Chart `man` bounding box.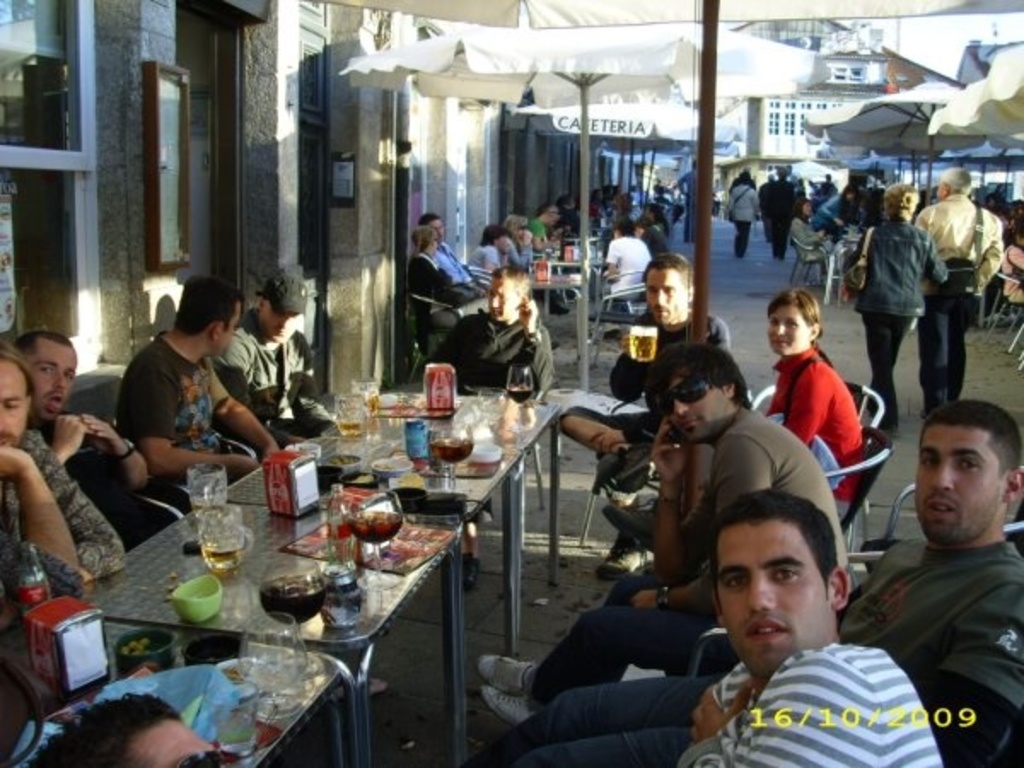
Charted: <region>911, 169, 1002, 418</region>.
